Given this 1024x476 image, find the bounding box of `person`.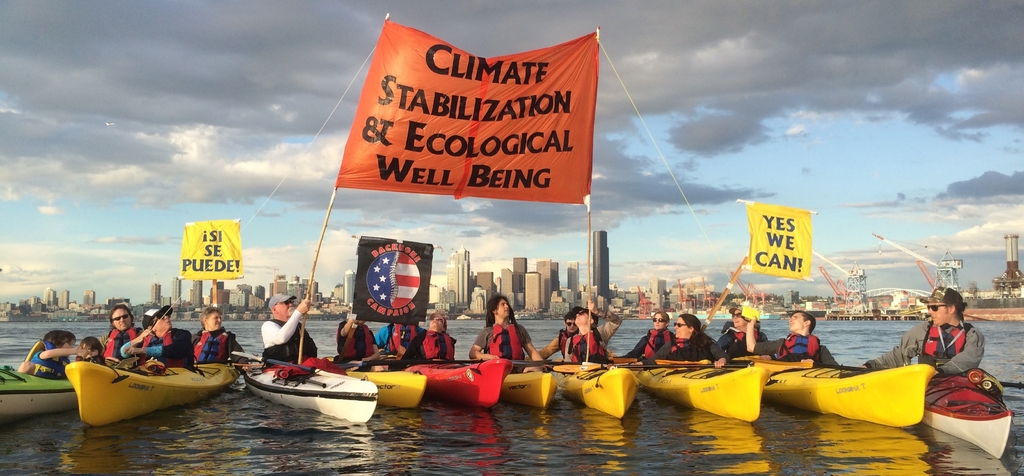
{"left": 376, "top": 322, "right": 417, "bottom": 365}.
